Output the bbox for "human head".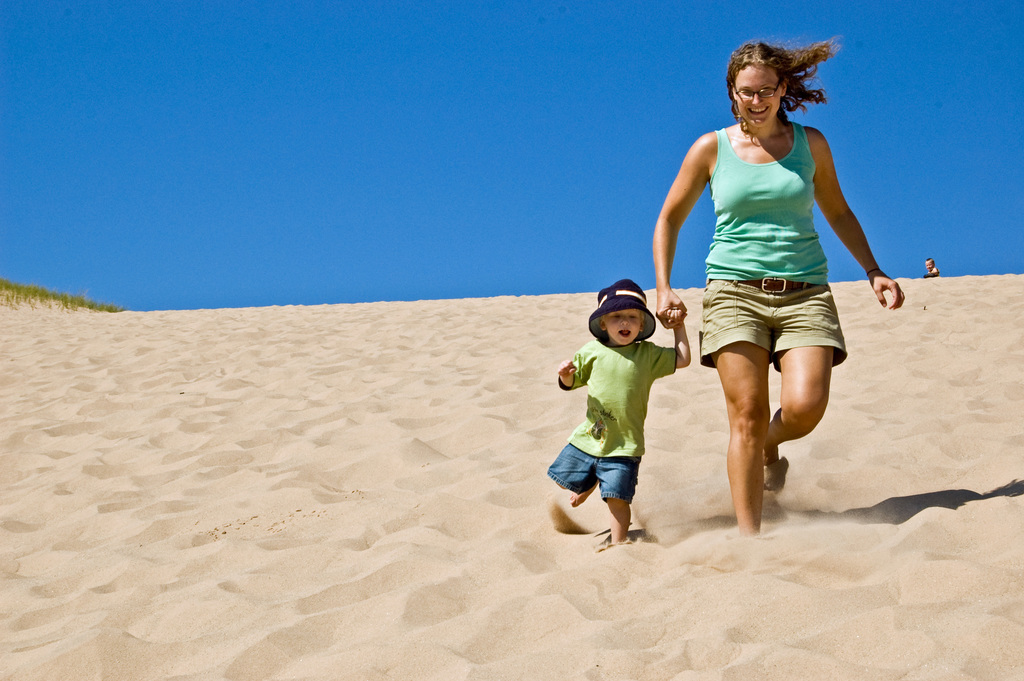
<bbox>729, 39, 792, 131</bbox>.
